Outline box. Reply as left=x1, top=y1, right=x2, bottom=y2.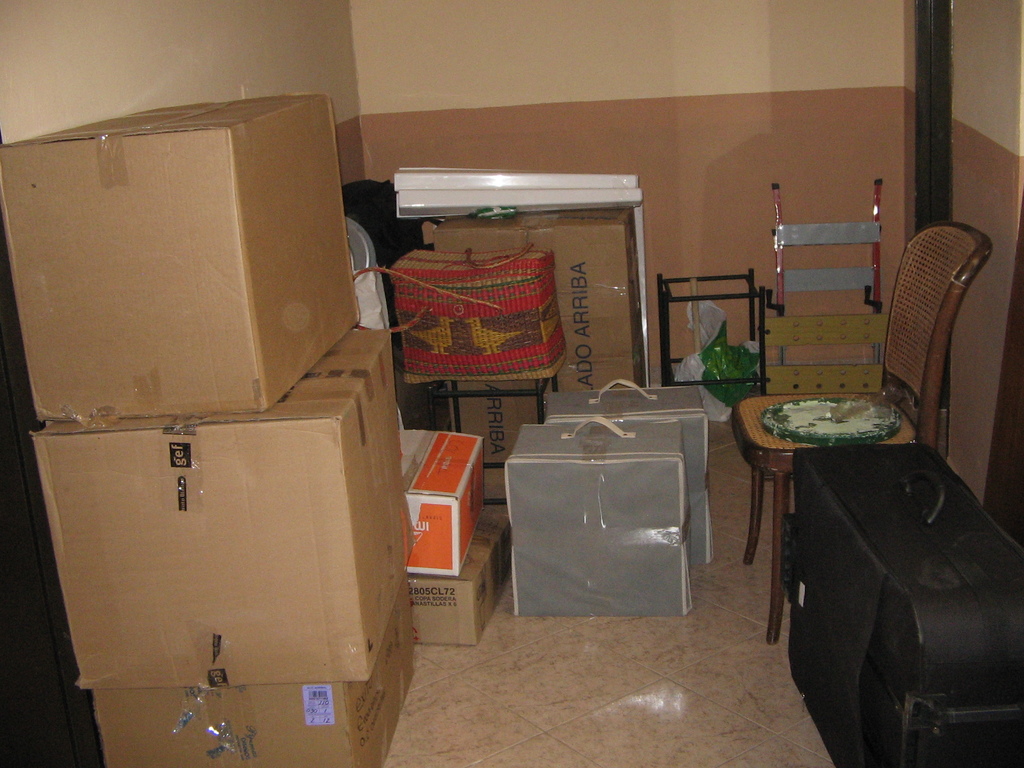
left=397, top=516, right=525, bottom=646.
